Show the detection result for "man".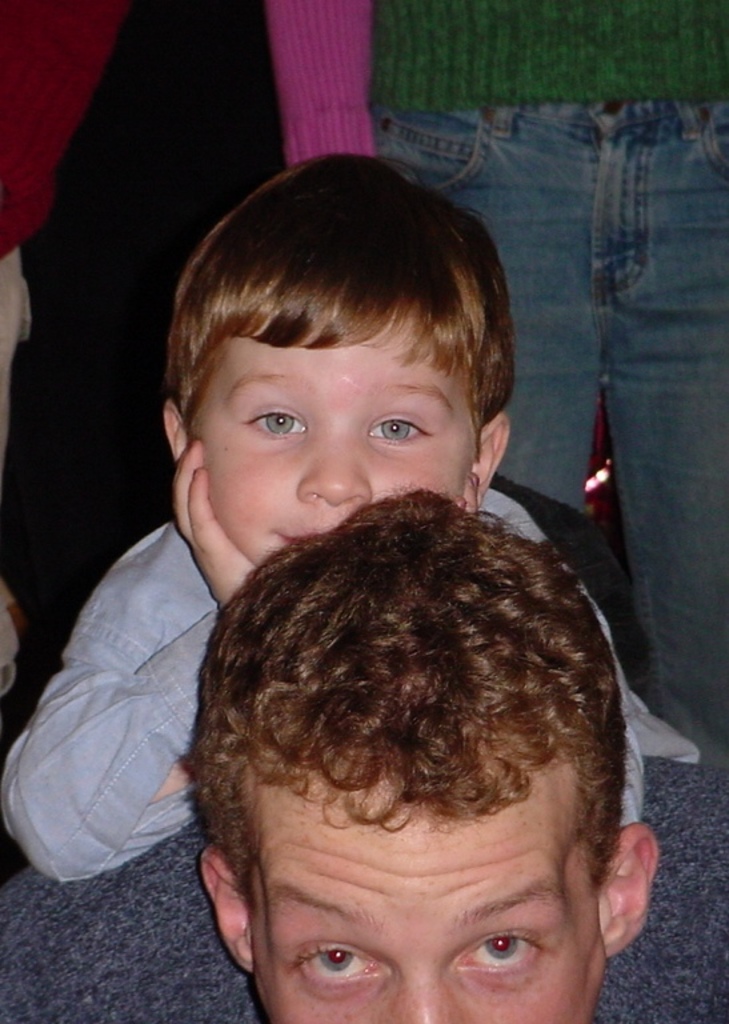
detection(164, 483, 661, 1023).
